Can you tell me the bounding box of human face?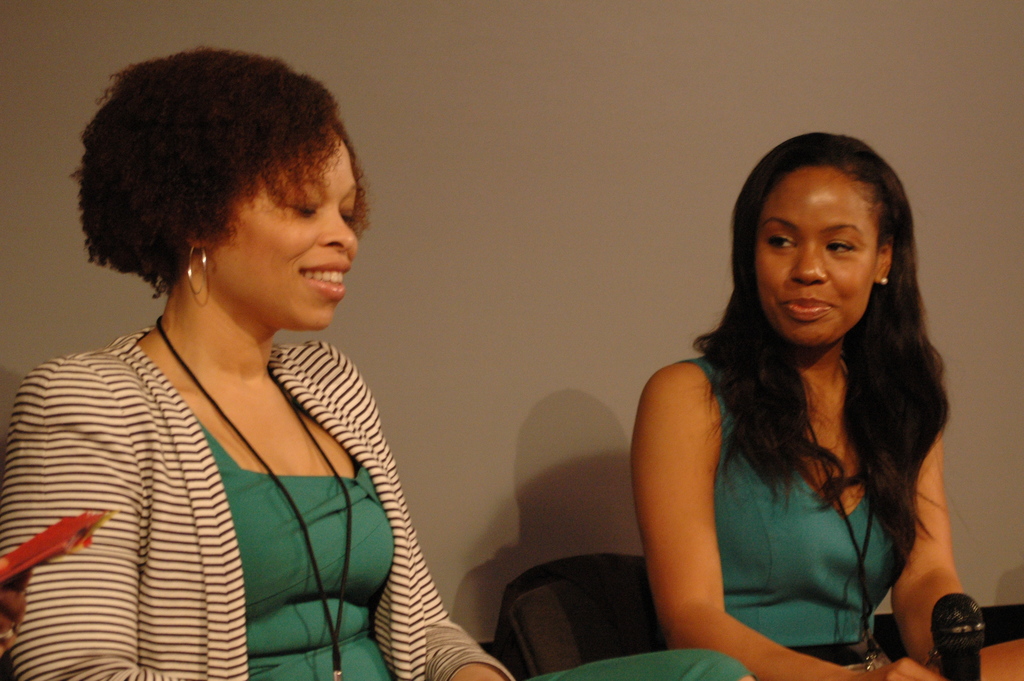
(211, 123, 359, 333).
